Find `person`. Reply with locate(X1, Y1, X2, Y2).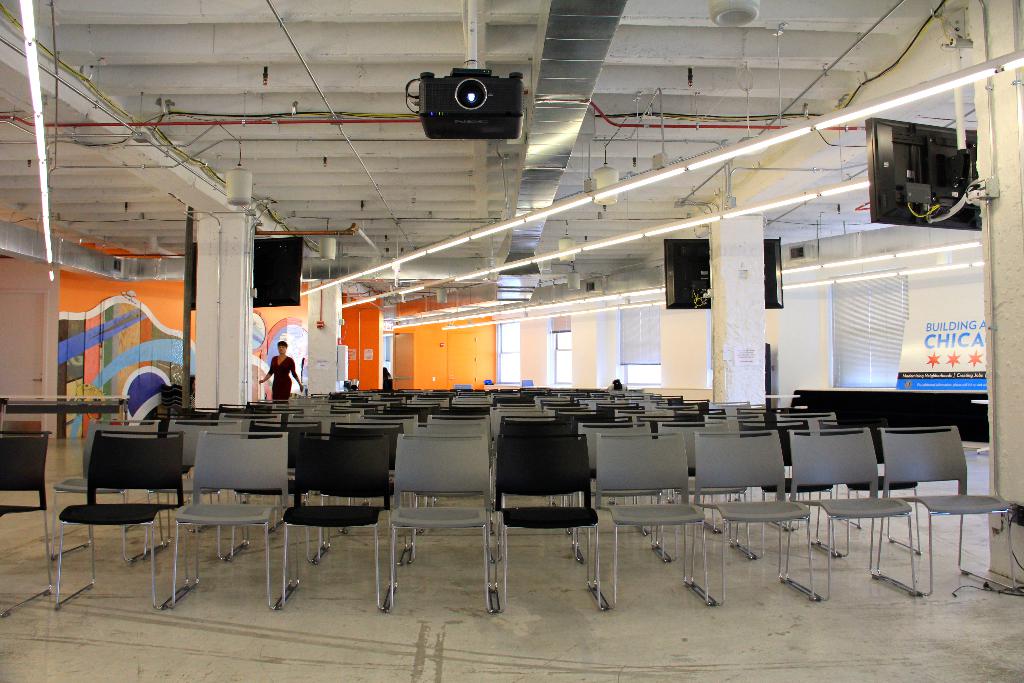
locate(604, 377, 628, 391).
